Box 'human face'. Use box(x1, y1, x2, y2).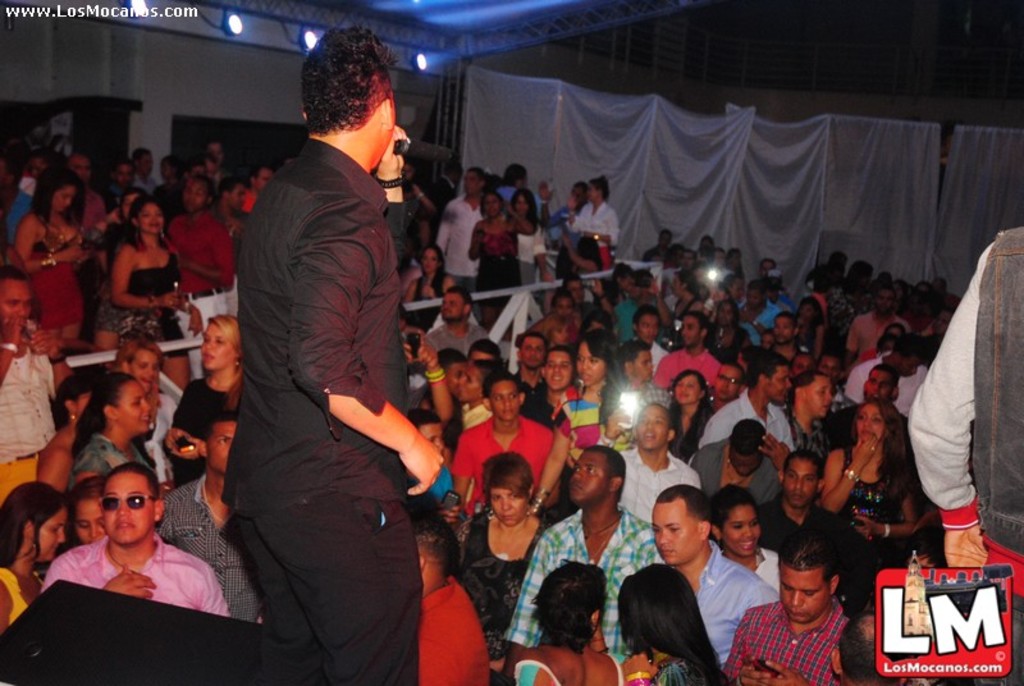
box(727, 506, 759, 557).
